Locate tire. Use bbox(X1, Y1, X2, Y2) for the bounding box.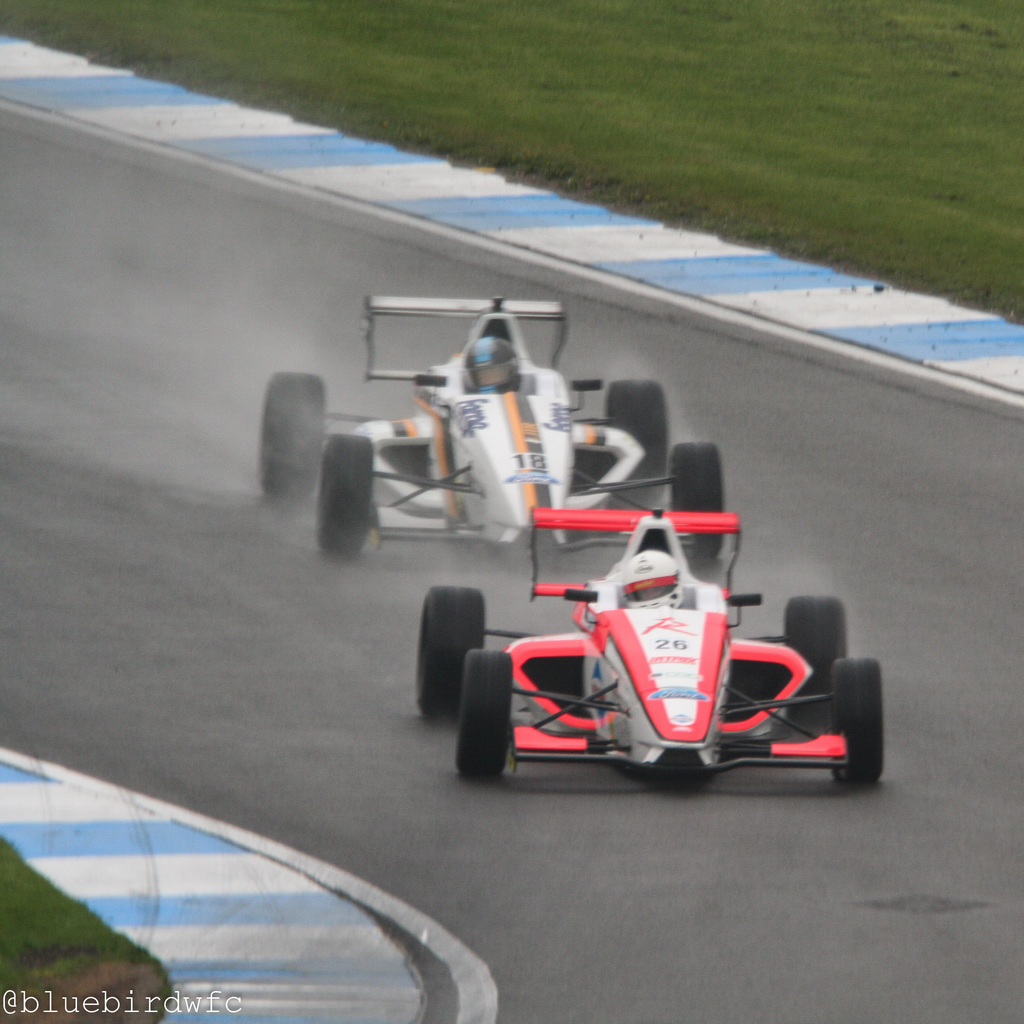
bbox(669, 442, 726, 557).
